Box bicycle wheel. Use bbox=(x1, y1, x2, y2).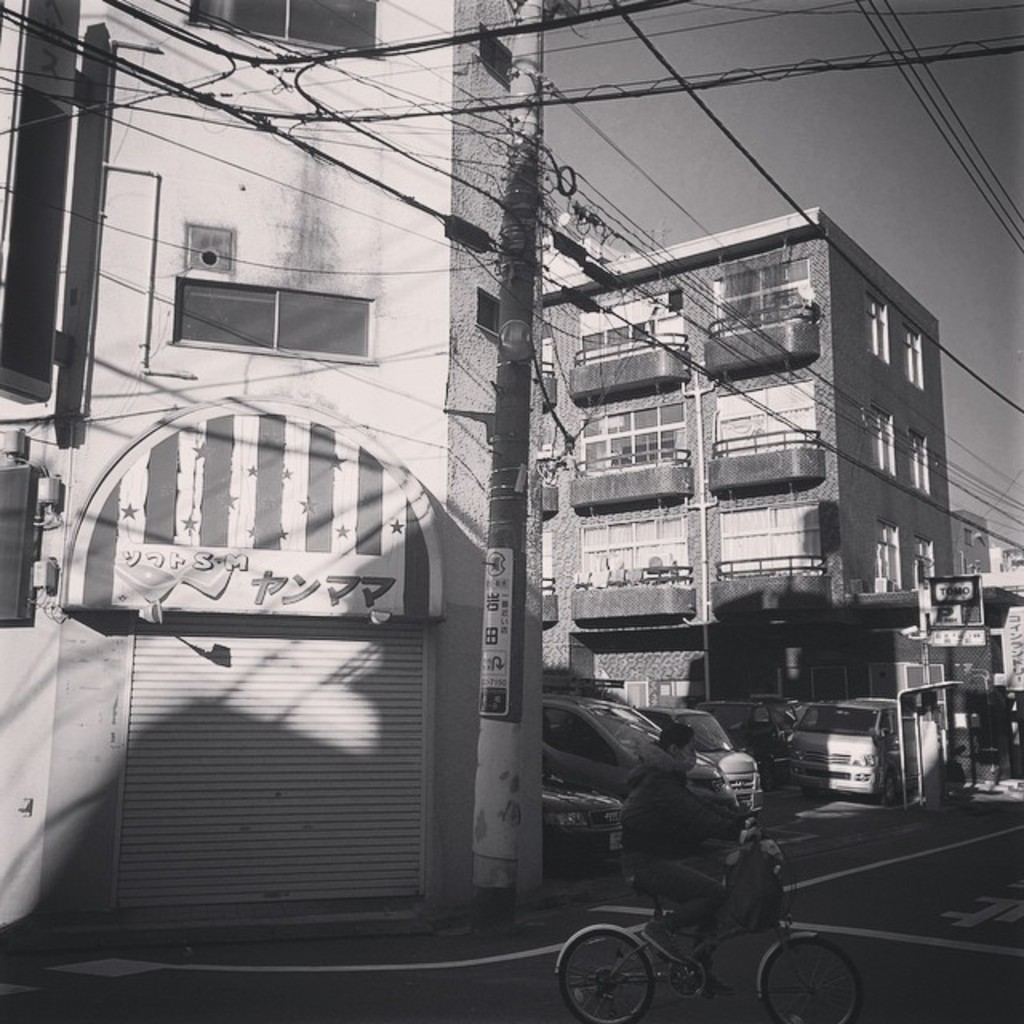
bbox=(758, 934, 864, 1022).
